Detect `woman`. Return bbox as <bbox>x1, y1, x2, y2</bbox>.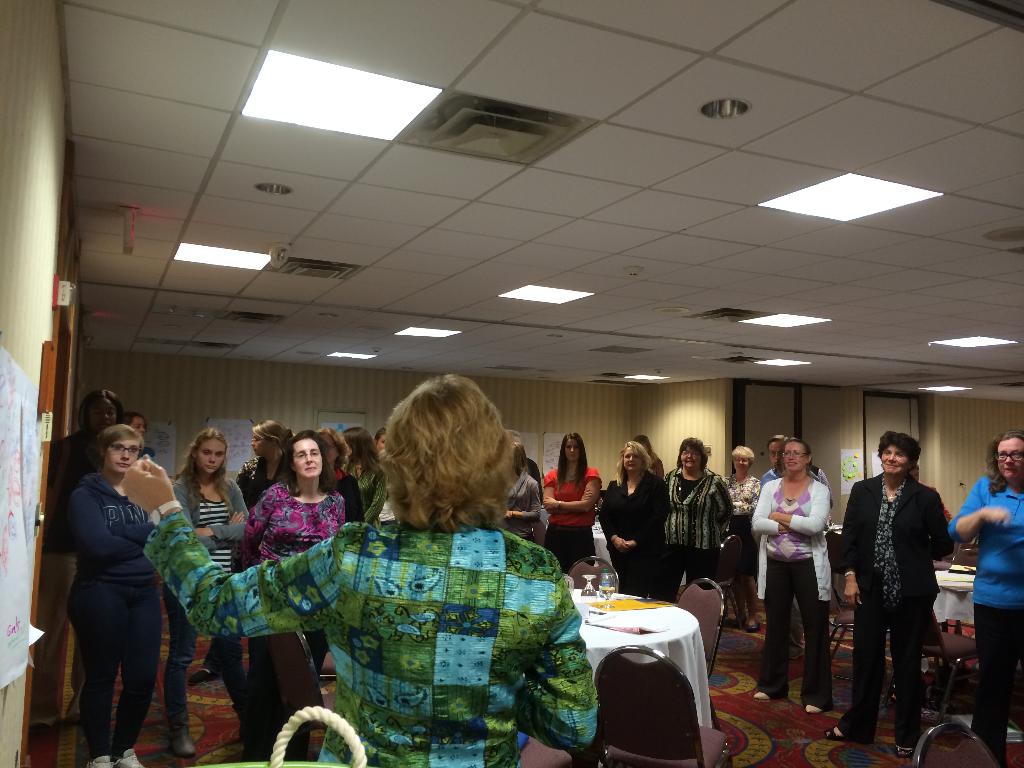
<bbox>598, 439, 669, 598</bbox>.
